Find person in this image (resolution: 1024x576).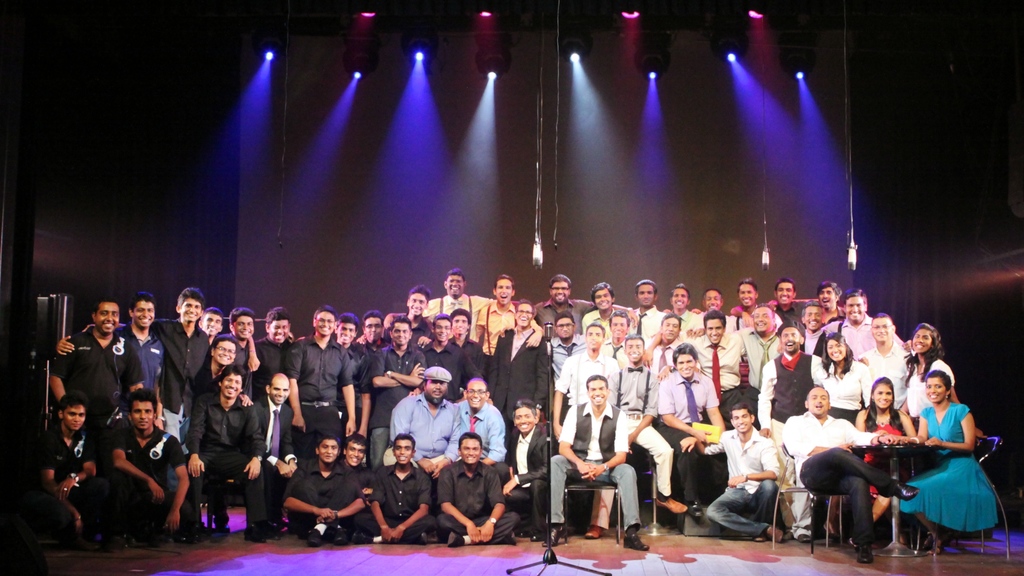
crop(740, 297, 789, 401).
